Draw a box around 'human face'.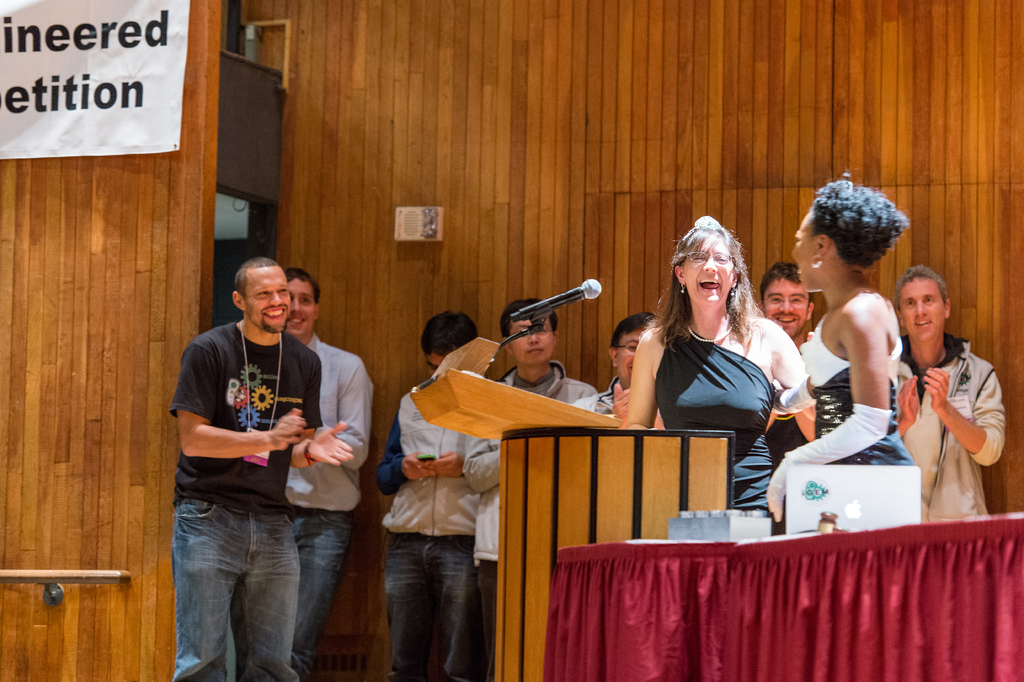
rect(613, 328, 641, 388).
